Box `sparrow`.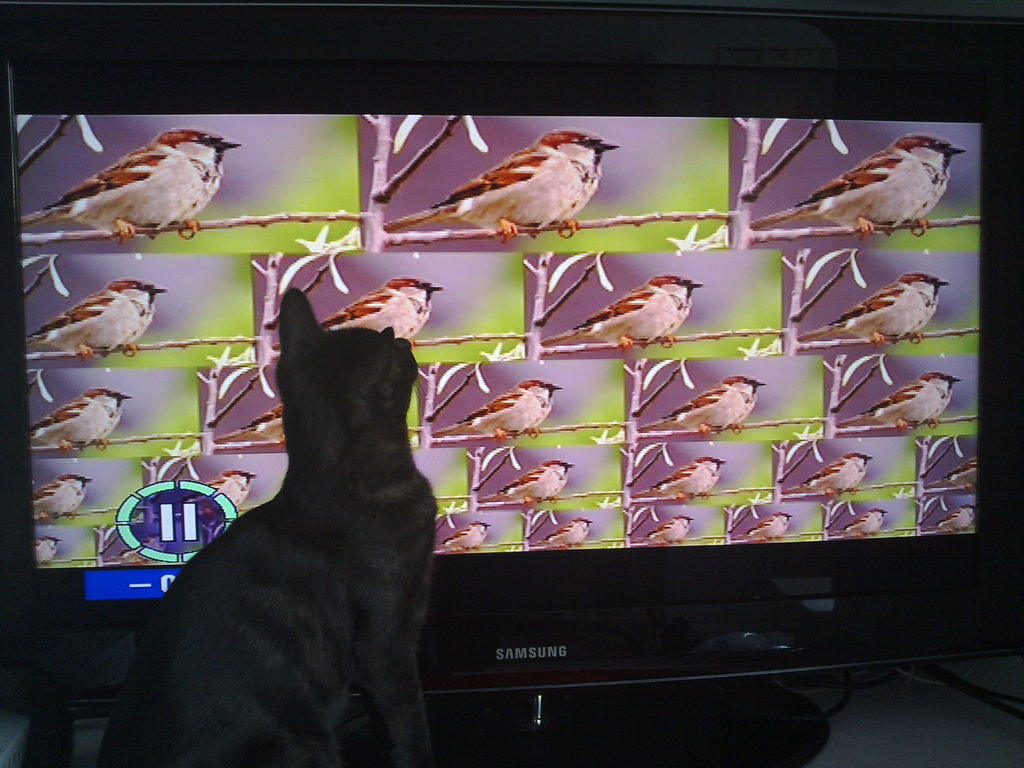
{"left": 642, "top": 378, "right": 764, "bottom": 429}.
